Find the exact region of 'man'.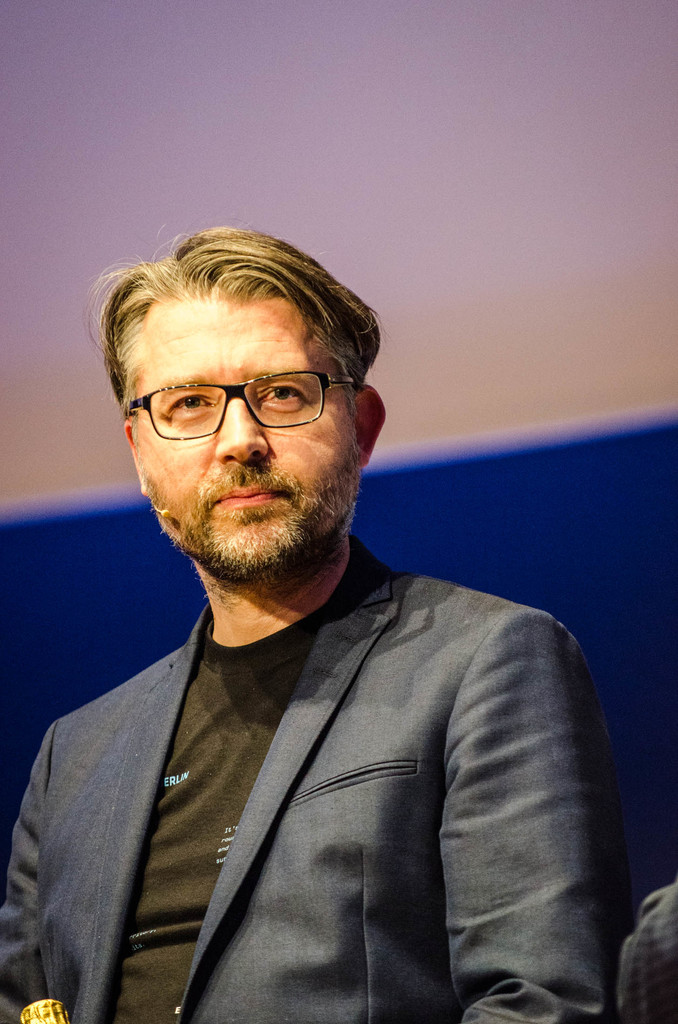
Exact region: 29, 211, 623, 1016.
